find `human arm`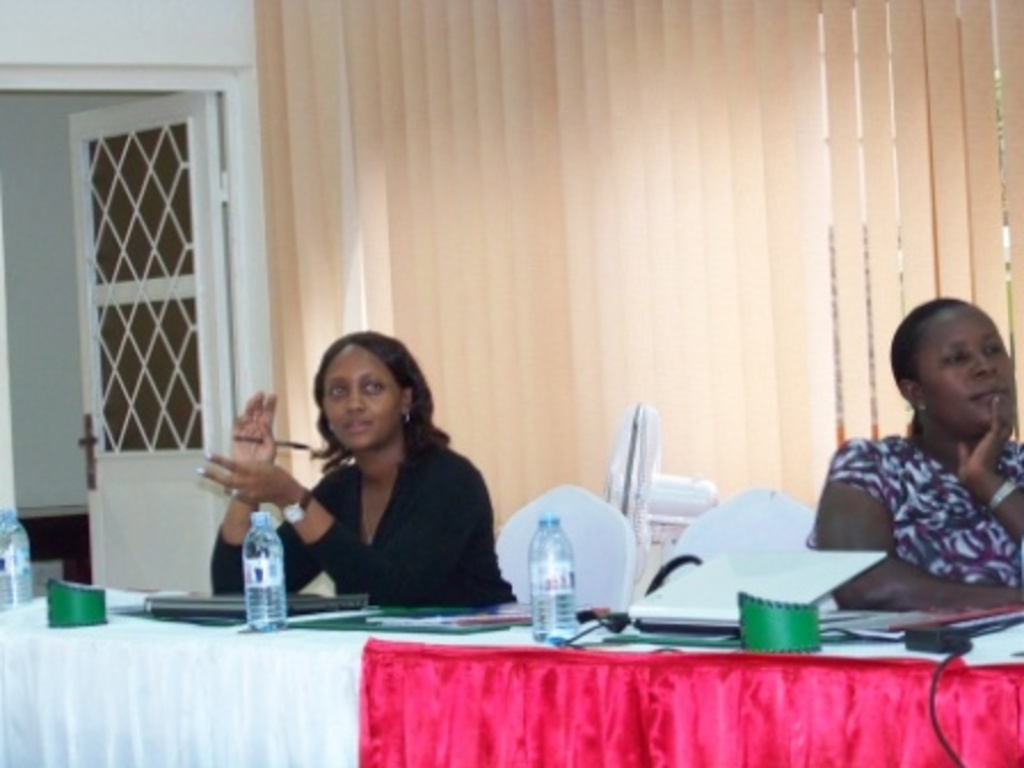
bbox=[192, 441, 487, 613]
